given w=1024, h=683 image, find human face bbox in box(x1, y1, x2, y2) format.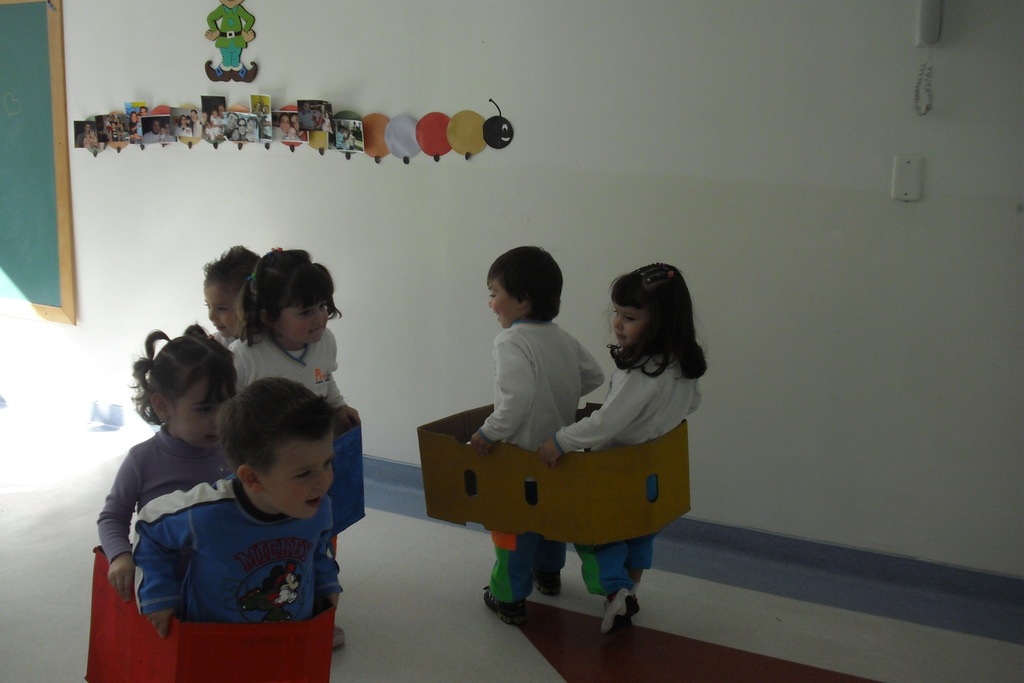
box(491, 277, 515, 329).
